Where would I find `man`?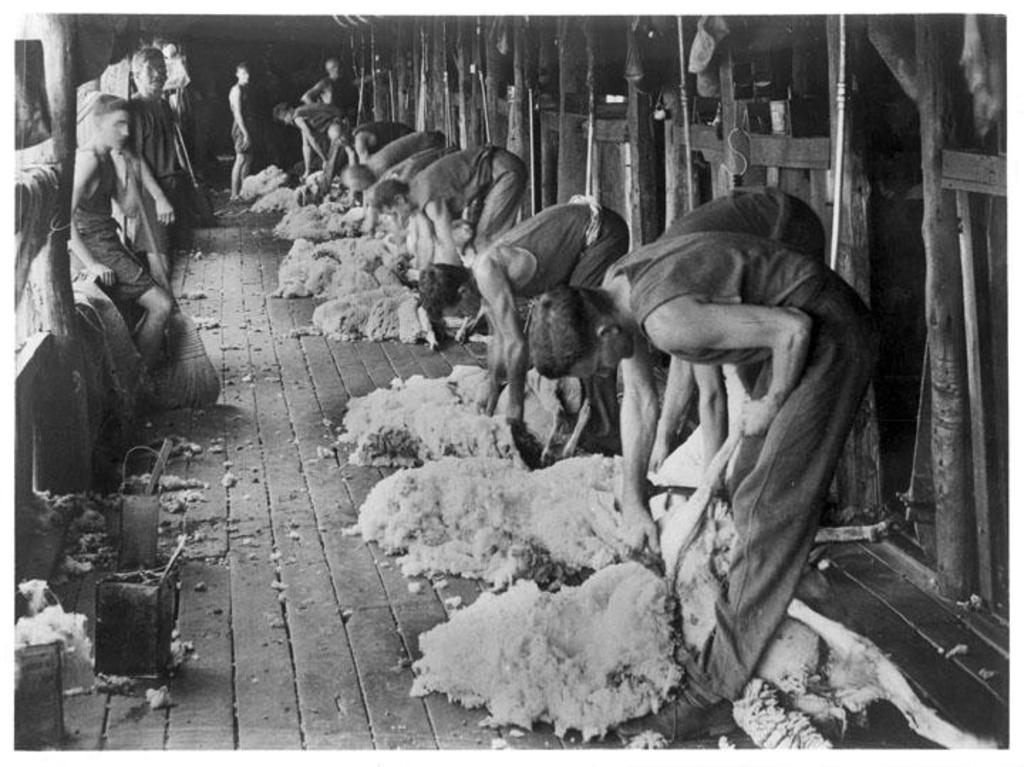
At (left=67, top=83, right=176, bottom=370).
